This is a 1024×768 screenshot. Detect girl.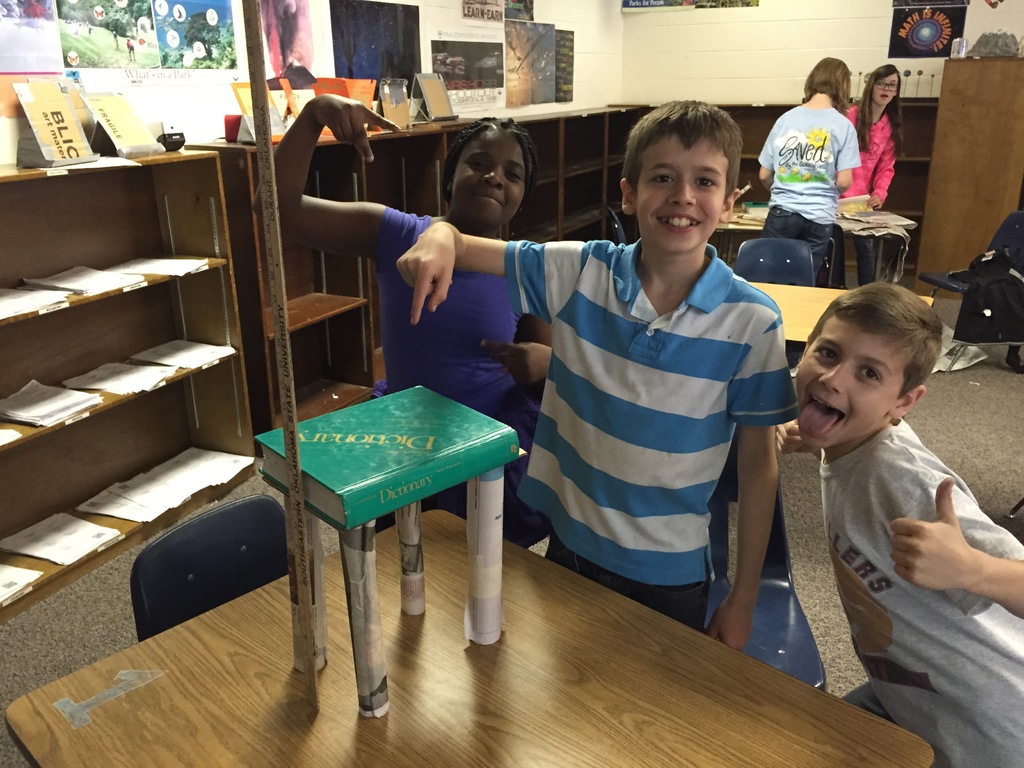
264:89:556:525.
